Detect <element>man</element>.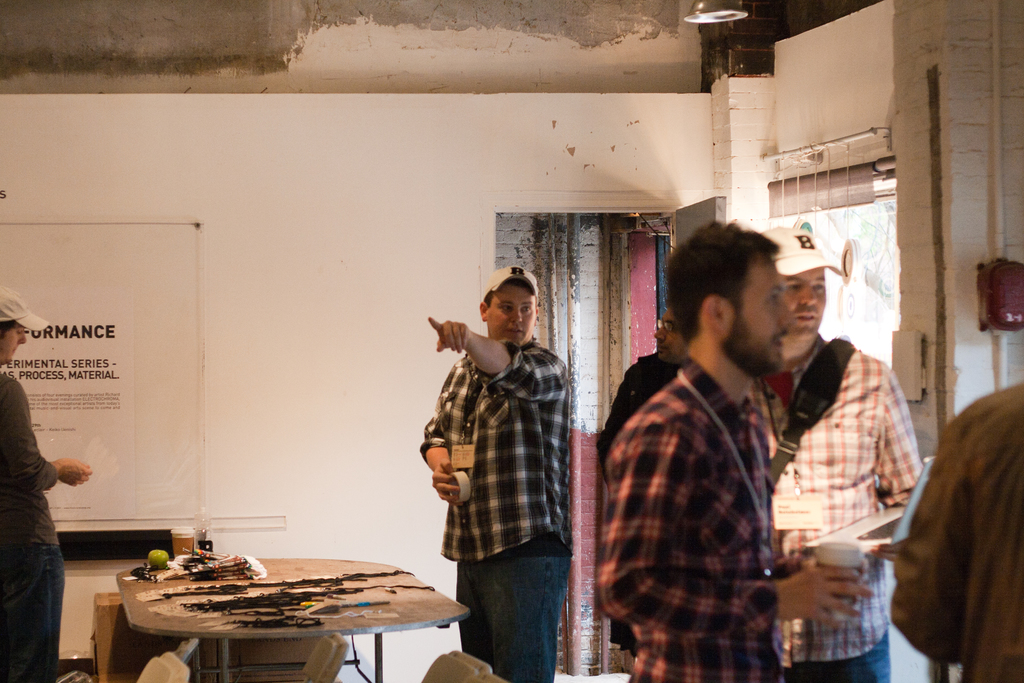
Detected at [x1=890, y1=379, x2=1023, y2=682].
